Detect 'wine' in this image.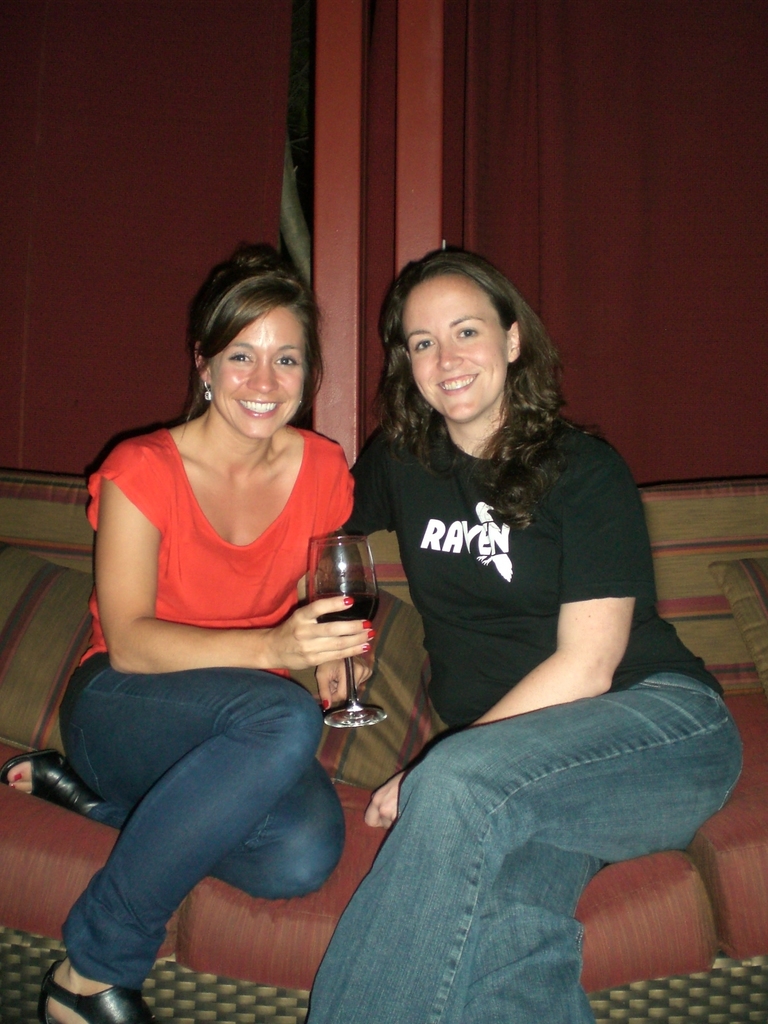
Detection: <region>314, 594, 374, 633</region>.
